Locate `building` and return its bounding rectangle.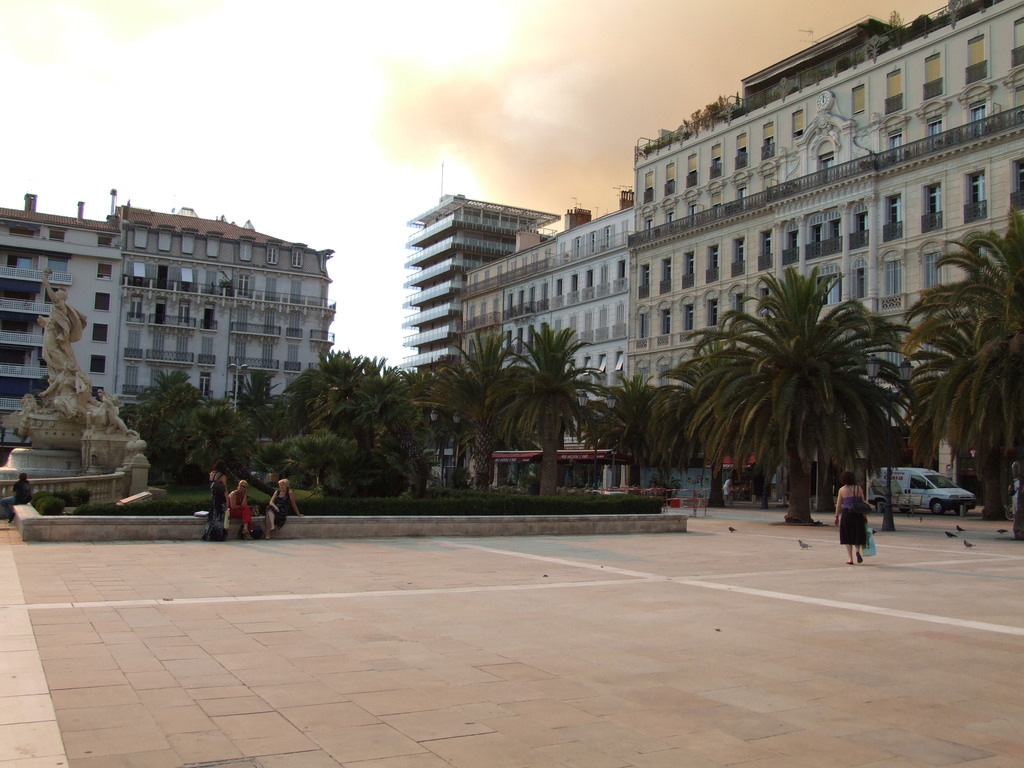
[left=404, top=196, right=634, bottom=488].
